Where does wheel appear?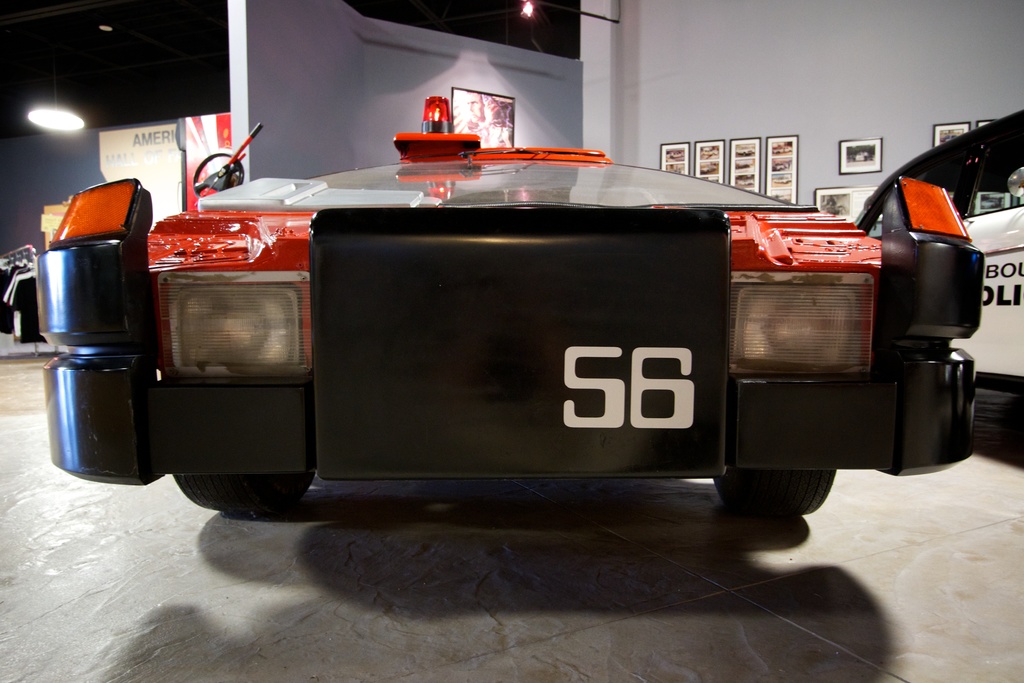
Appears at left=190, top=148, right=248, bottom=199.
